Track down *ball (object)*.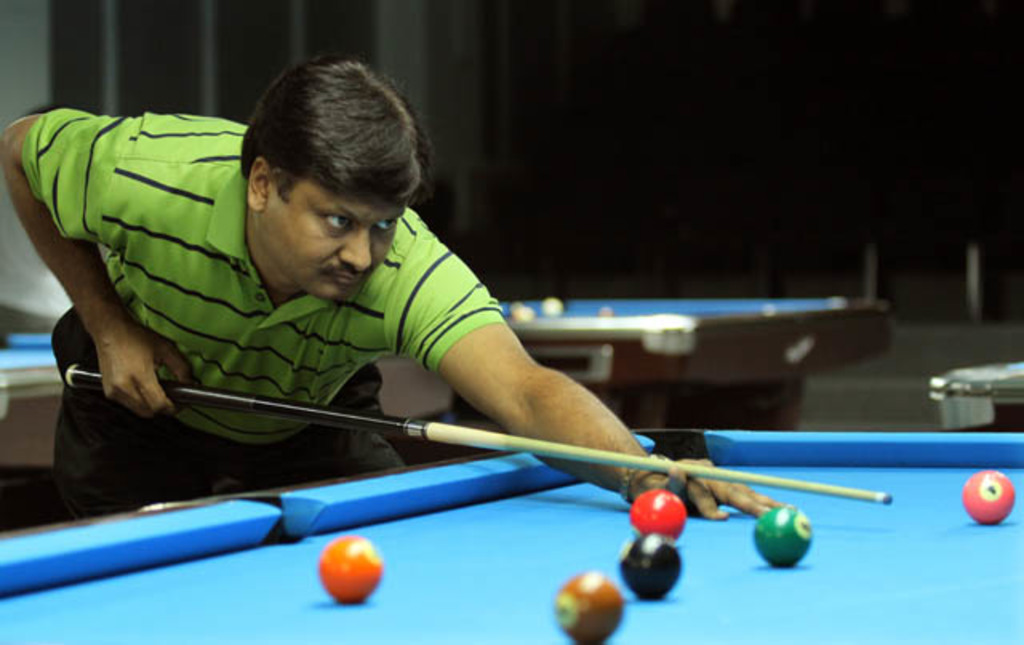
Tracked to box=[960, 474, 1013, 523].
